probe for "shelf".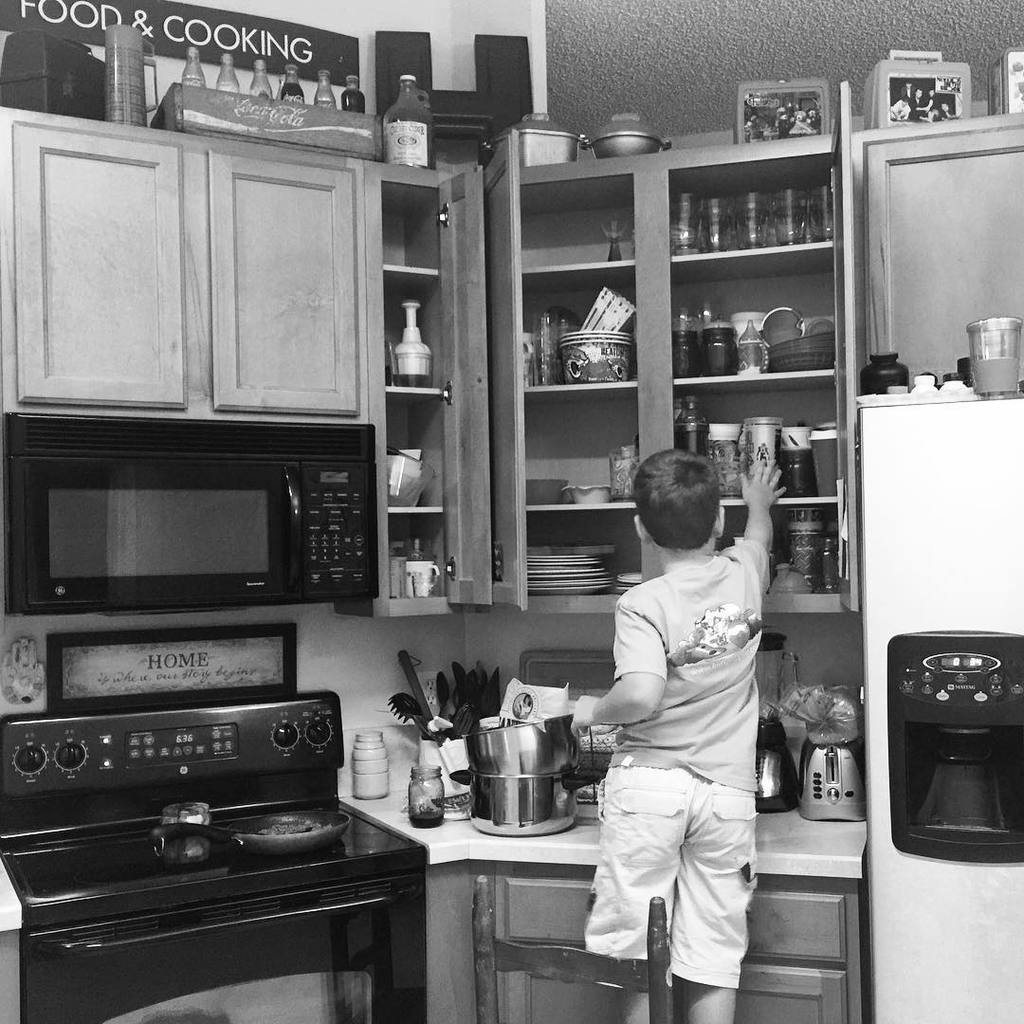
Probe result: [515,172,649,282].
